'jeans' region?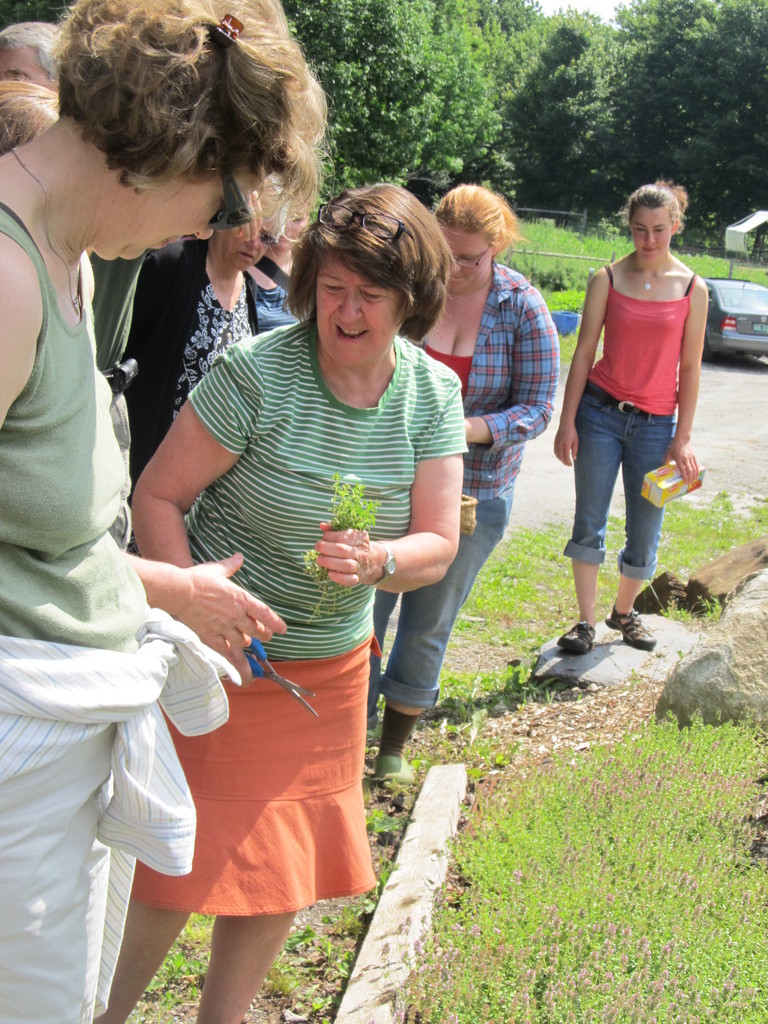
567 383 695 614
